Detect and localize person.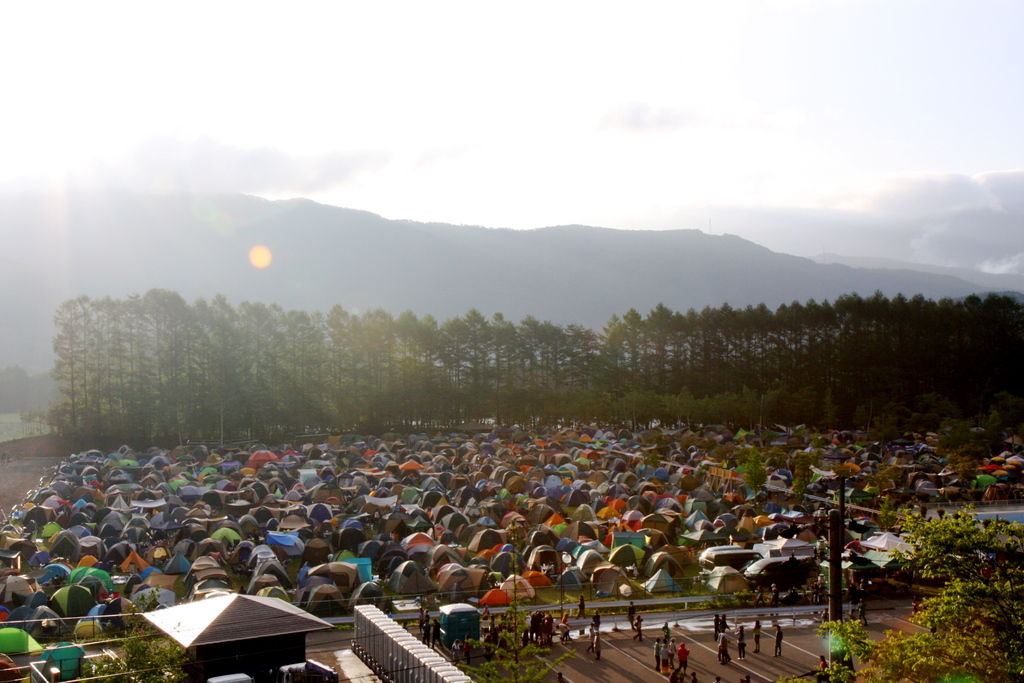
Localized at [x1=634, y1=611, x2=644, y2=643].
